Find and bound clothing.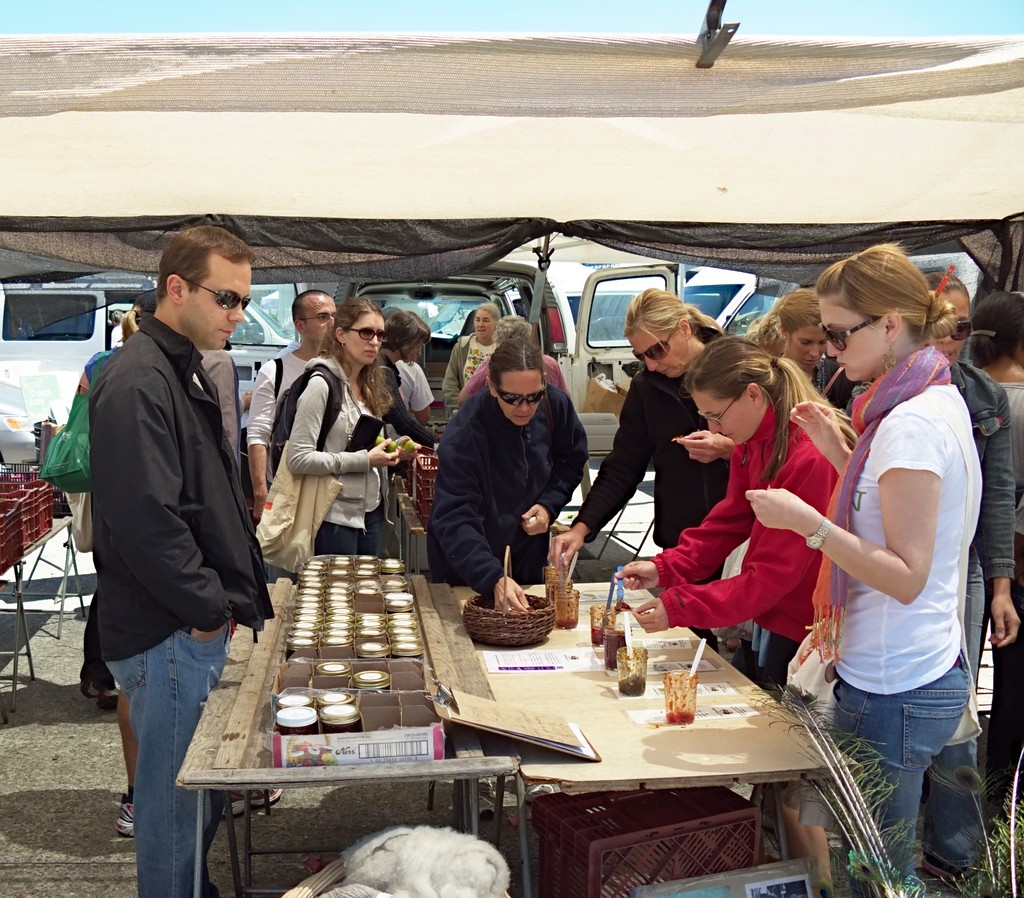
Bound: (left=420, top=373, right=588, bottom=609).
